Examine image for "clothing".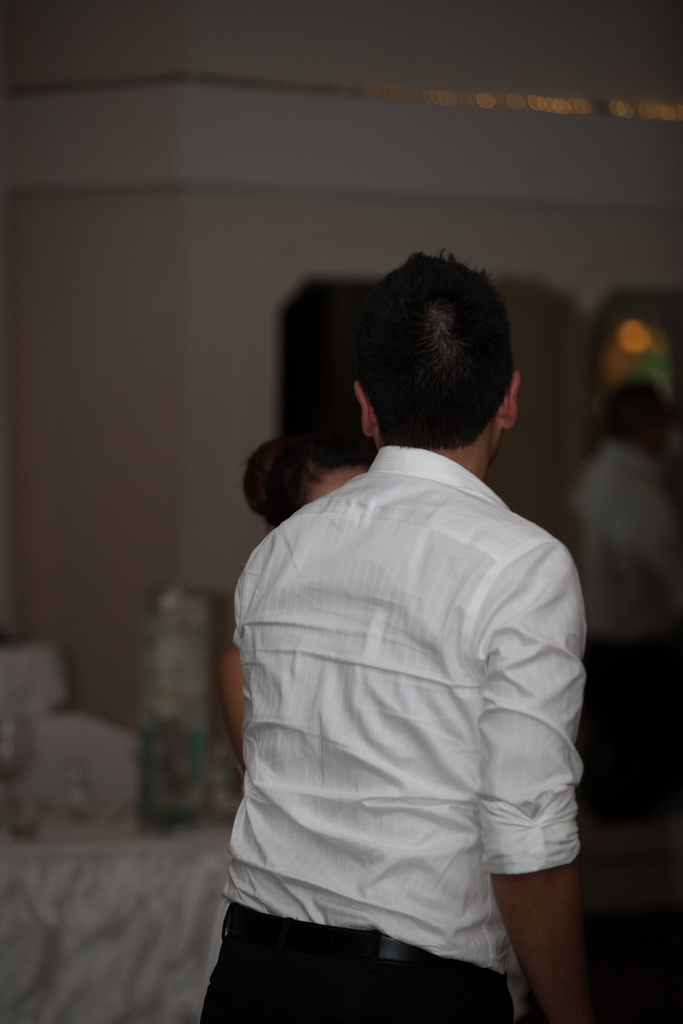
Examination result: (x1=210, y1=376, x2=596, y2=1000).
